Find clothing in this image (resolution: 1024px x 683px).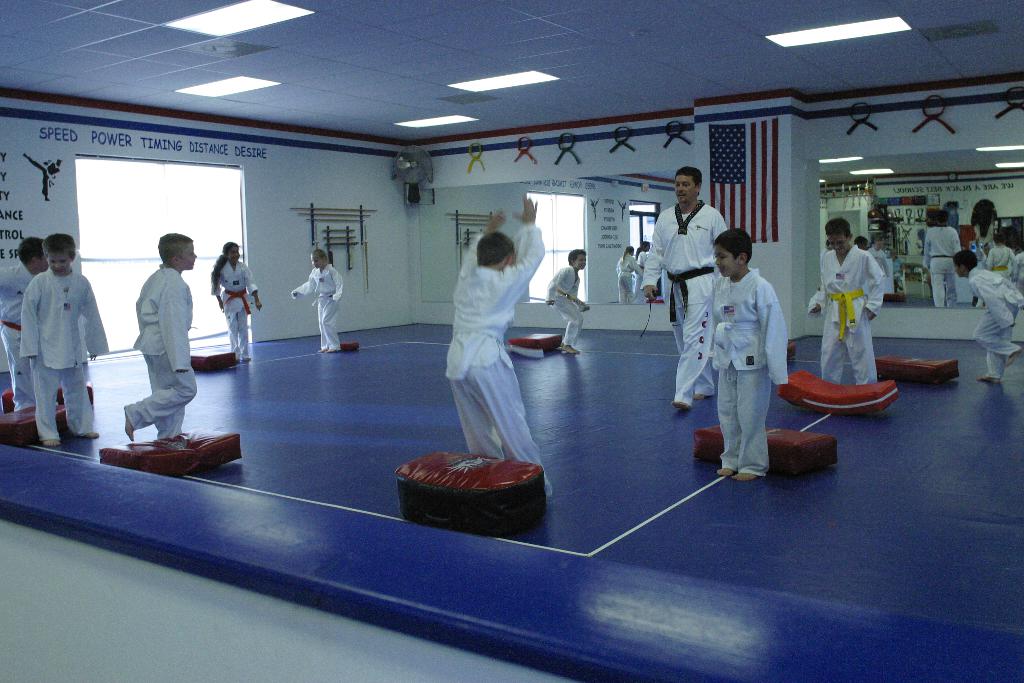
crop(294, 262, 344, 345).
